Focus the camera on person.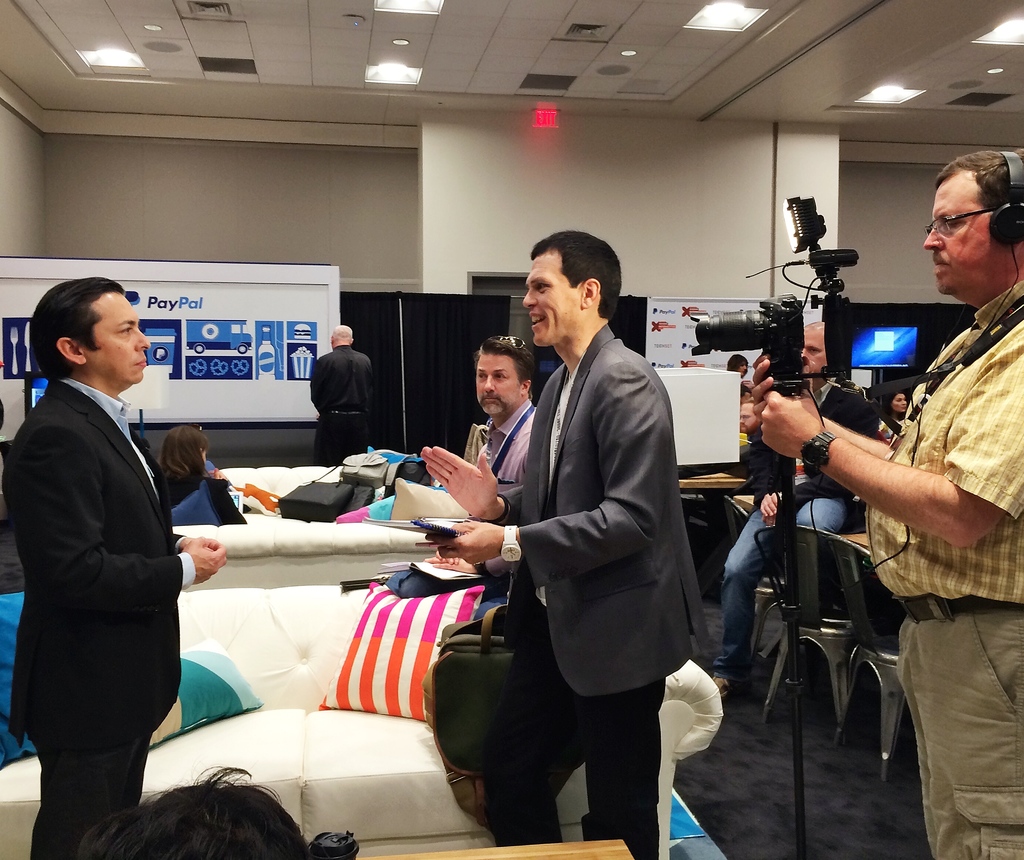
Focus region: l=415, t=225, r=702, b=859.
